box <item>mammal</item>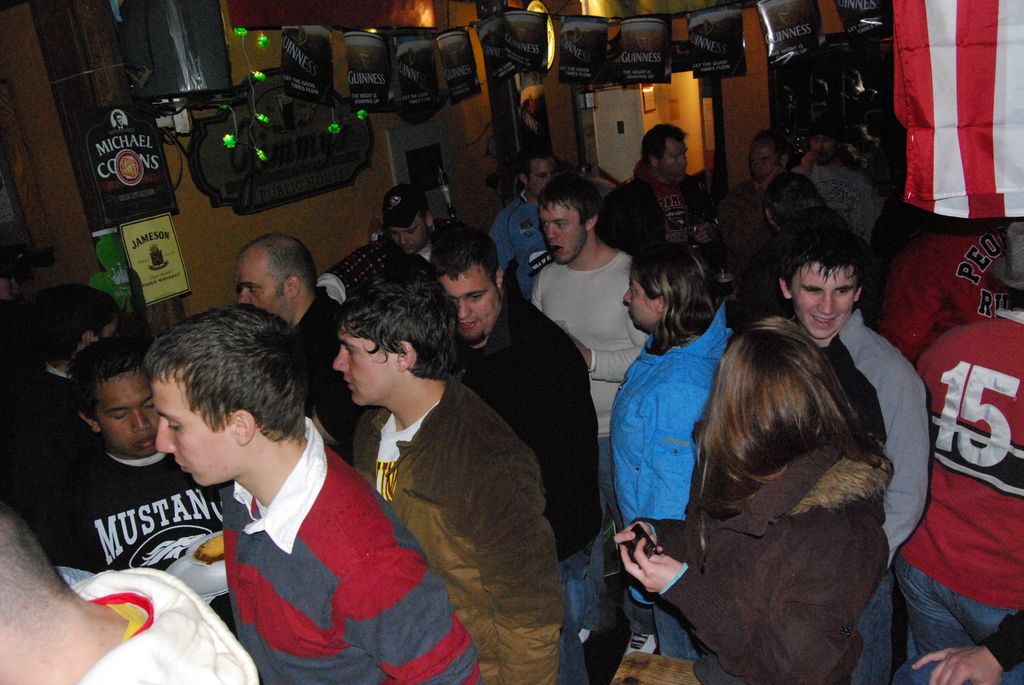
{"x1": 859, "y1": 214, "x2": 1007, "y2": 361}
